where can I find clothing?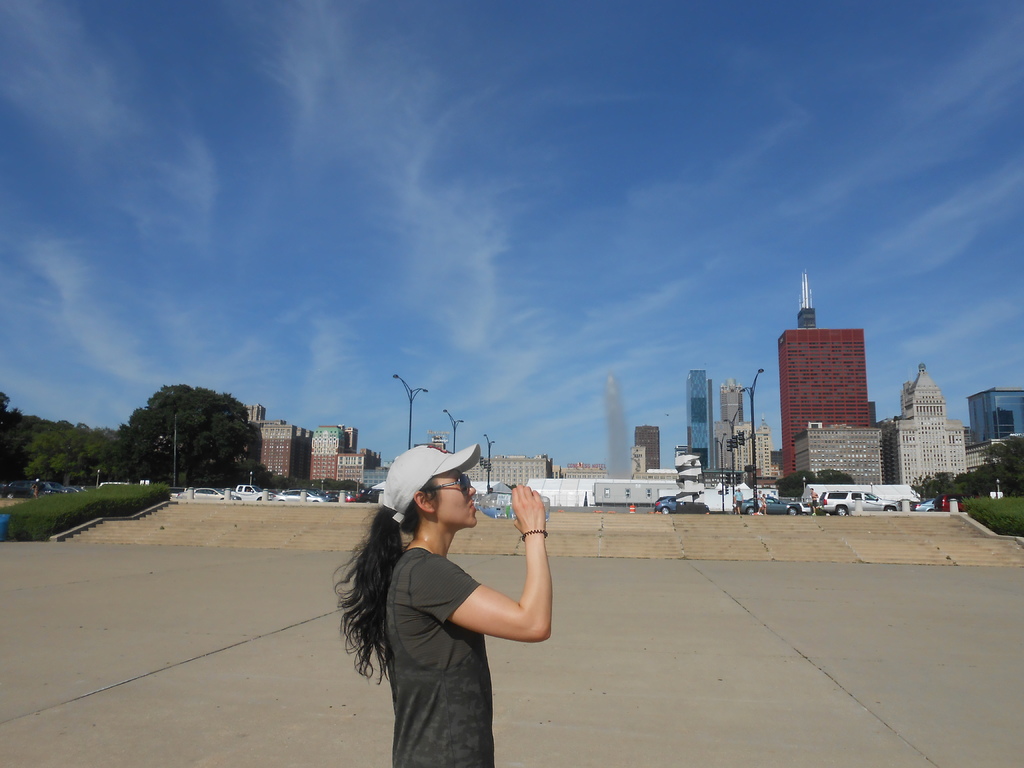
You can find it at 377 539 494 767.
